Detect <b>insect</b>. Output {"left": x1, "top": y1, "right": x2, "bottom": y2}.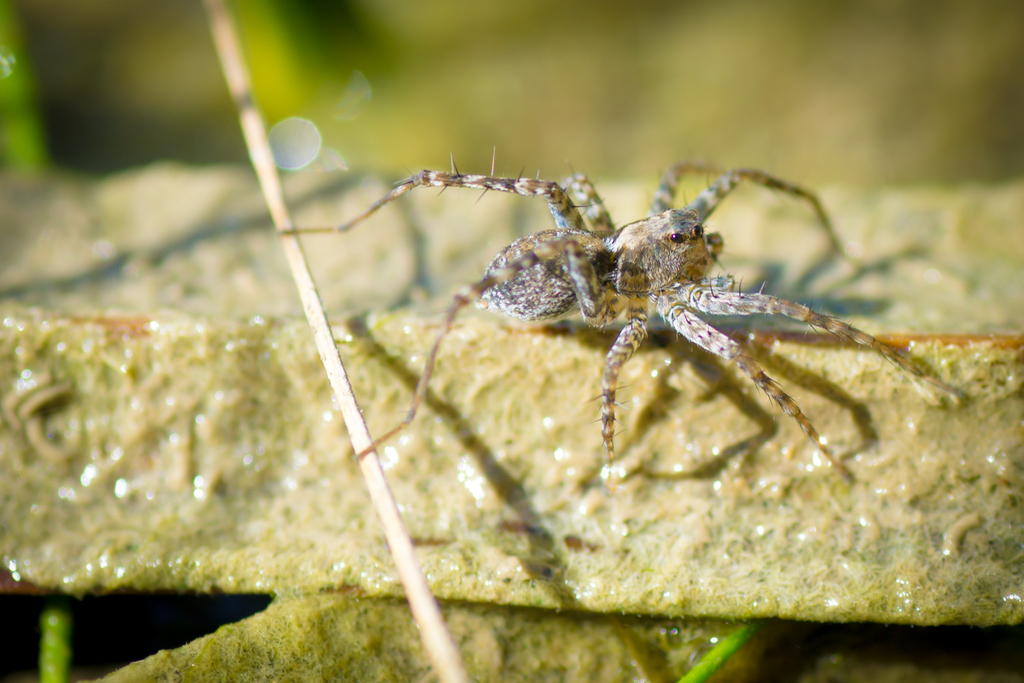
{"left": 271, "top": 144, "right": 964, "bottom": 478}.
